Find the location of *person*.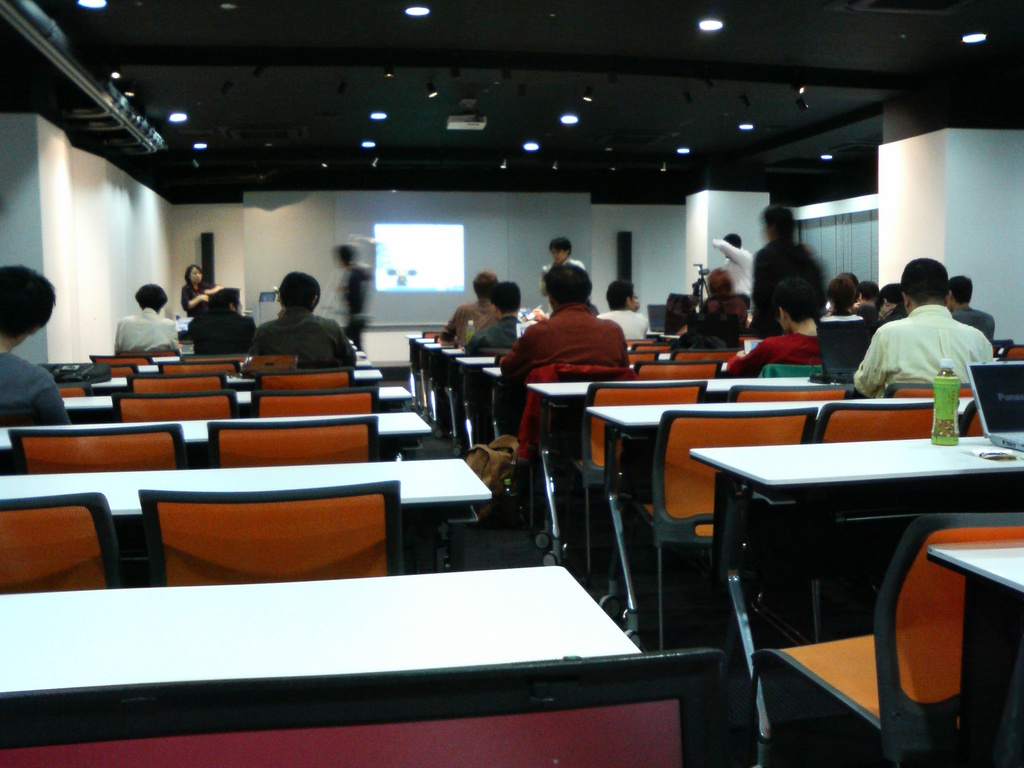
Location: box=[0, 265, 72, 425].
